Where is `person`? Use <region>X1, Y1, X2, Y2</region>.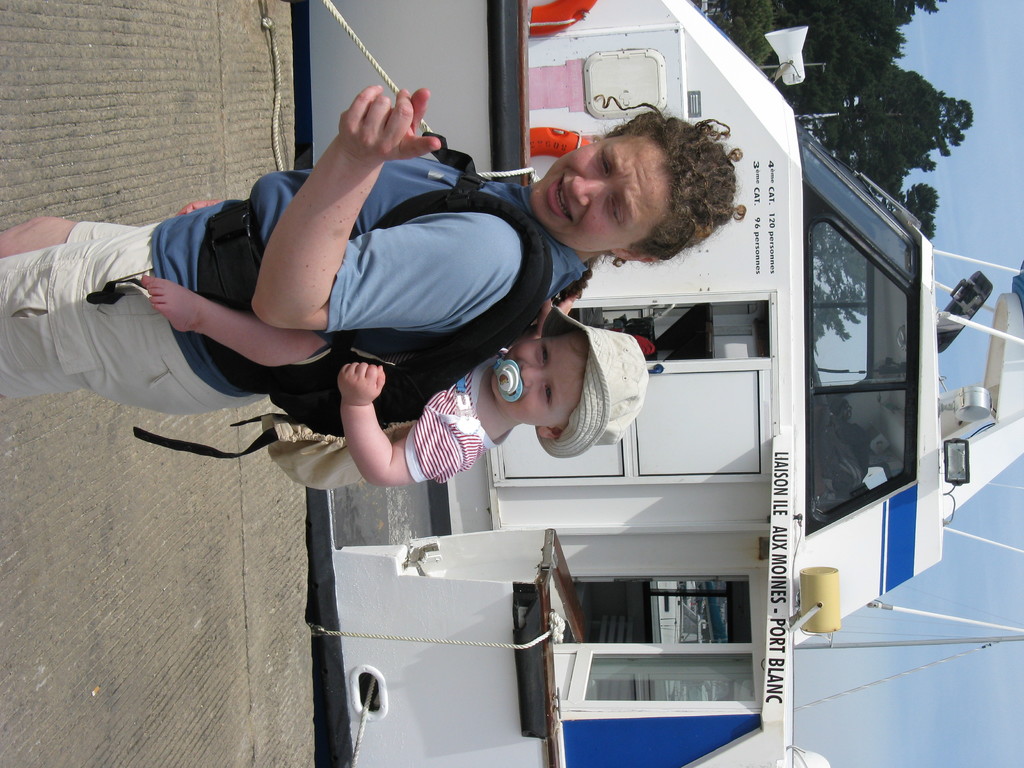
<region>257, 301, 648, 500</region>.
